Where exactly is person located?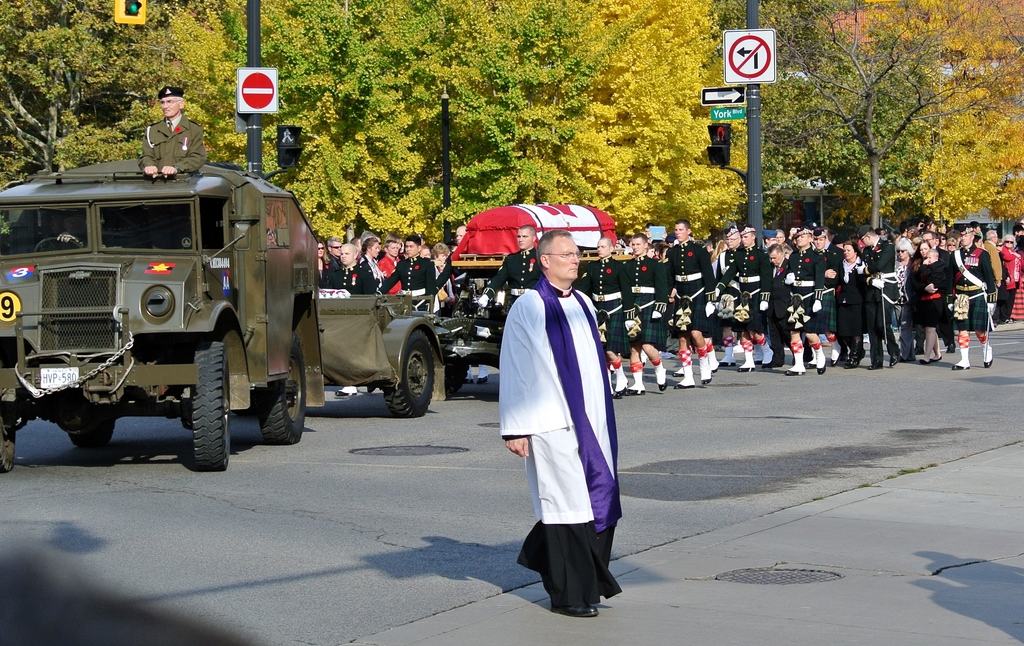
Its bounding box is box=[124, 95, 195, 175].
